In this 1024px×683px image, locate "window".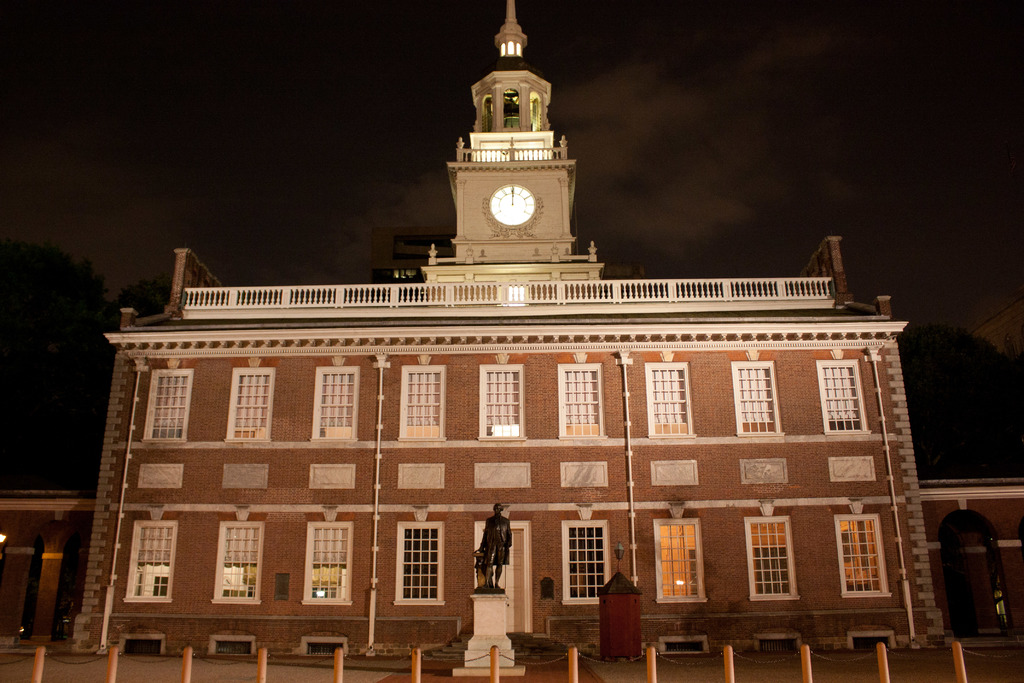
Bounding box: region(300, 637, 351, 655).
